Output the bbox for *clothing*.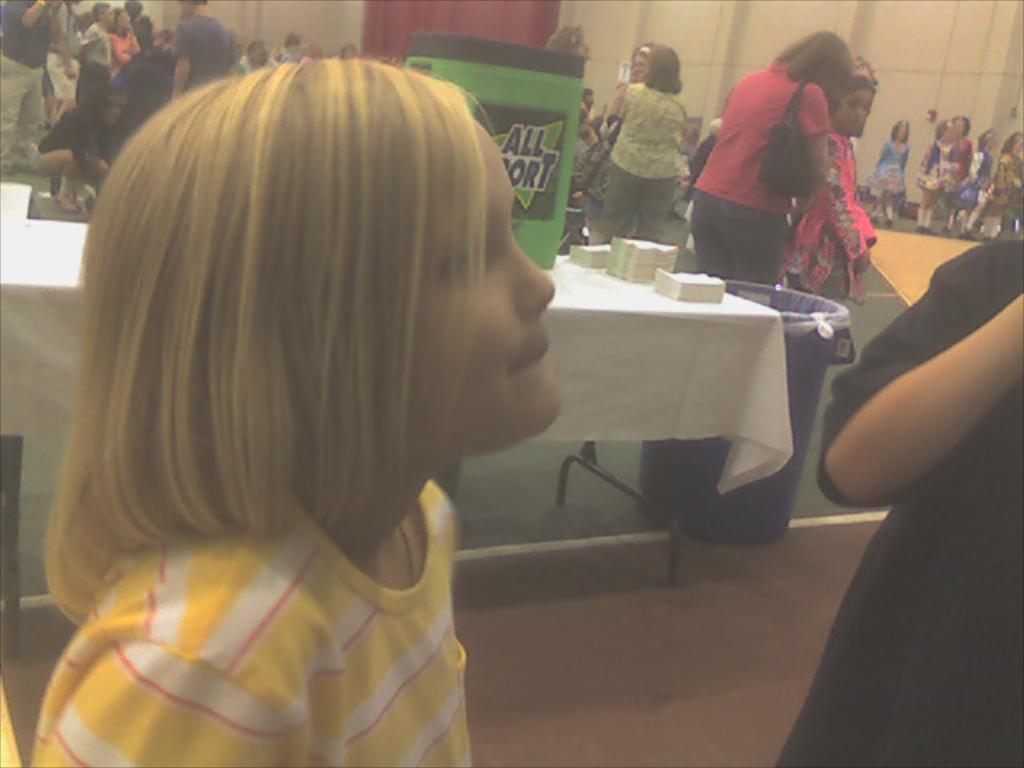
left=110, top=35, right=139, bottom=67.
